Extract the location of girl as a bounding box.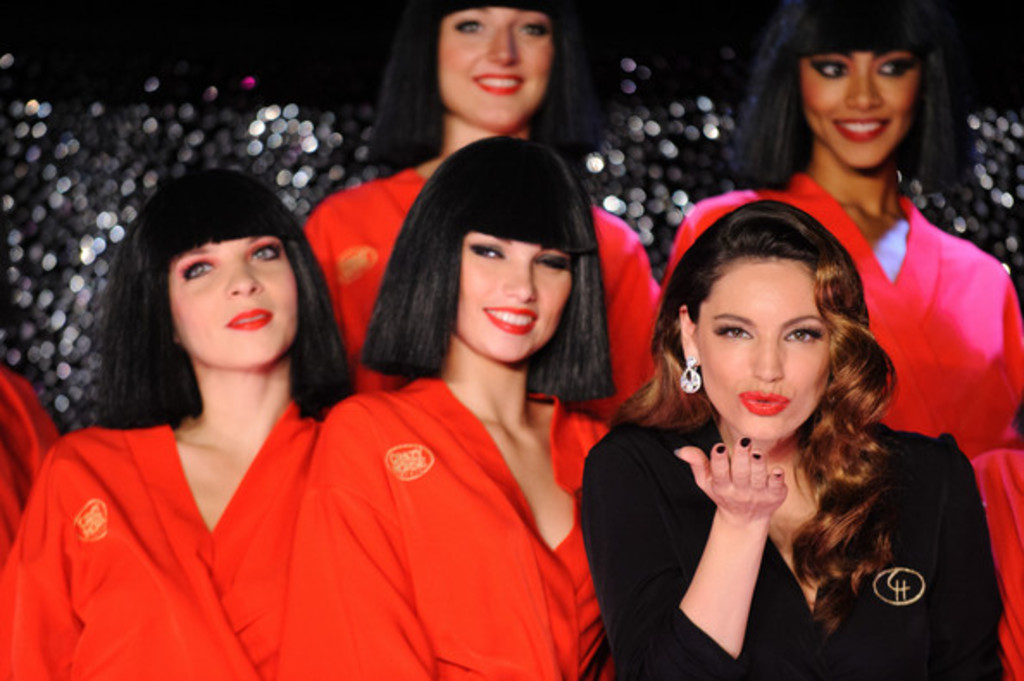
l=569, t=212, r=1003, b=679.
